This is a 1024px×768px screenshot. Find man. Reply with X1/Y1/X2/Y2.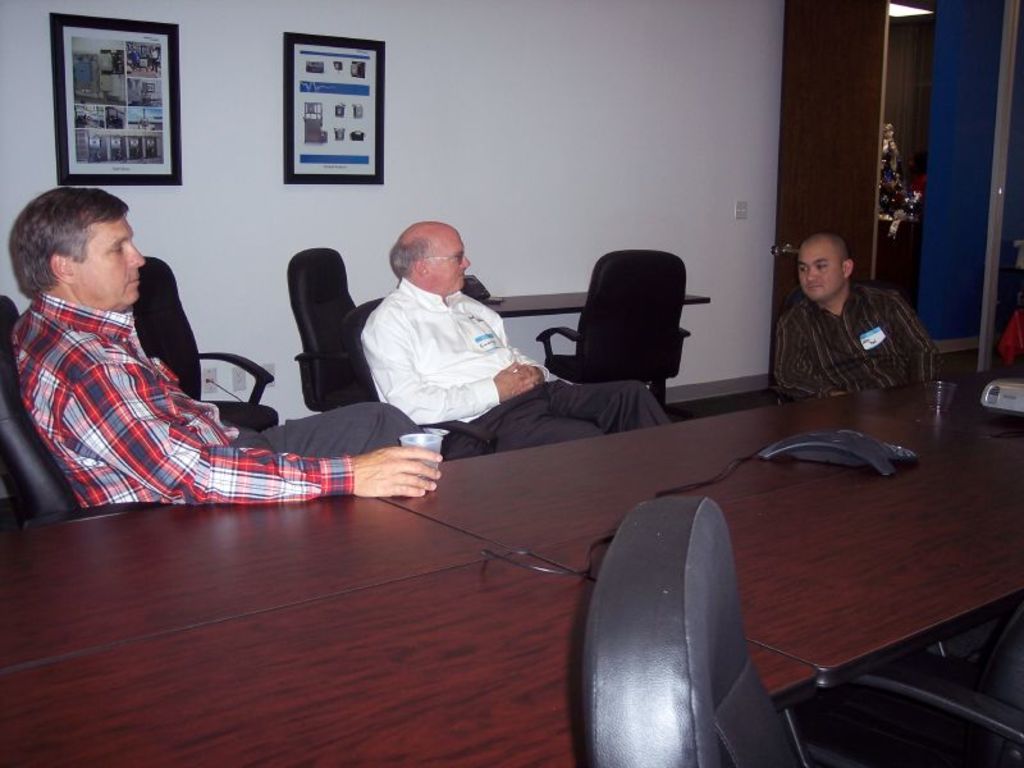
358/219/671/454.
